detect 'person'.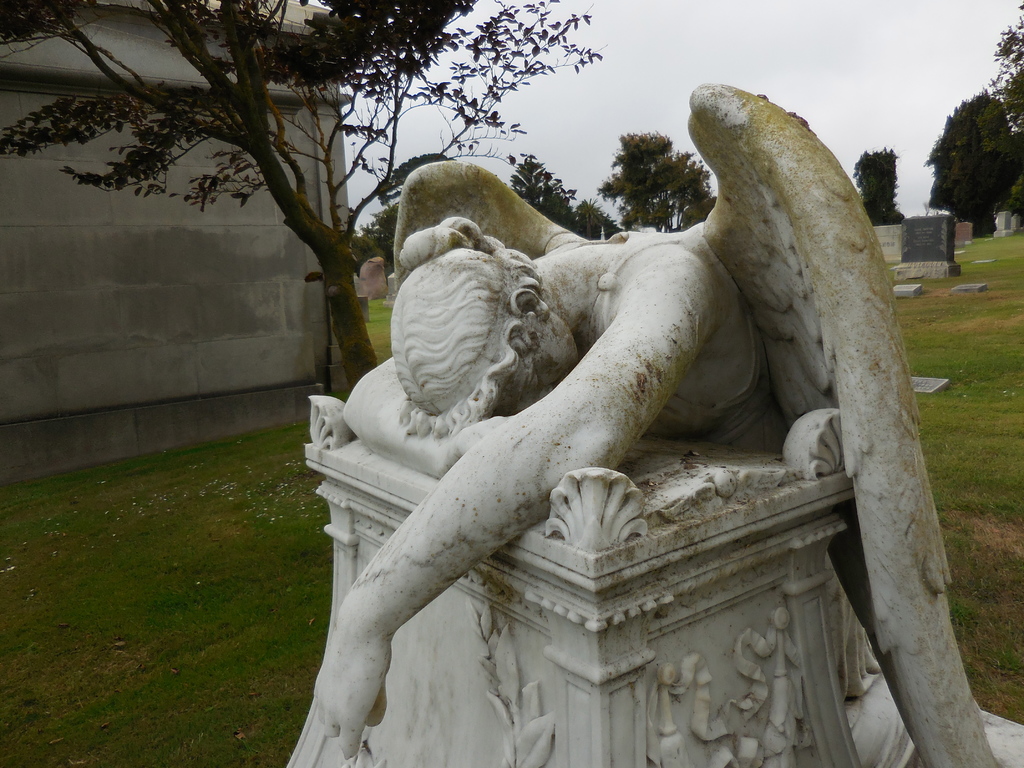
Detected at locate(314, 227, 775, 767).
